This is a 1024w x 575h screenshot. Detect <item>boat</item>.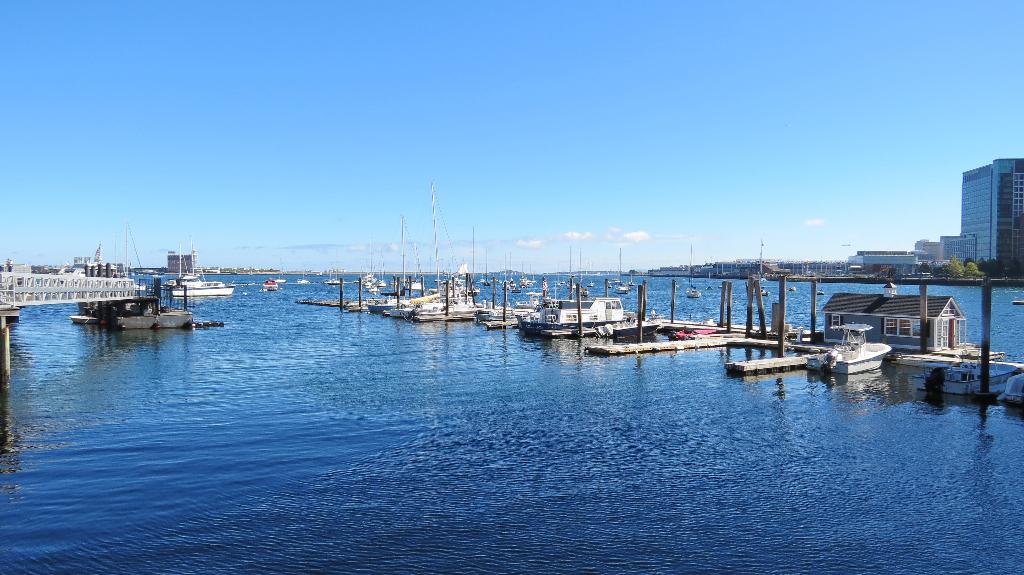
crop(486, 256, 489, 280).
